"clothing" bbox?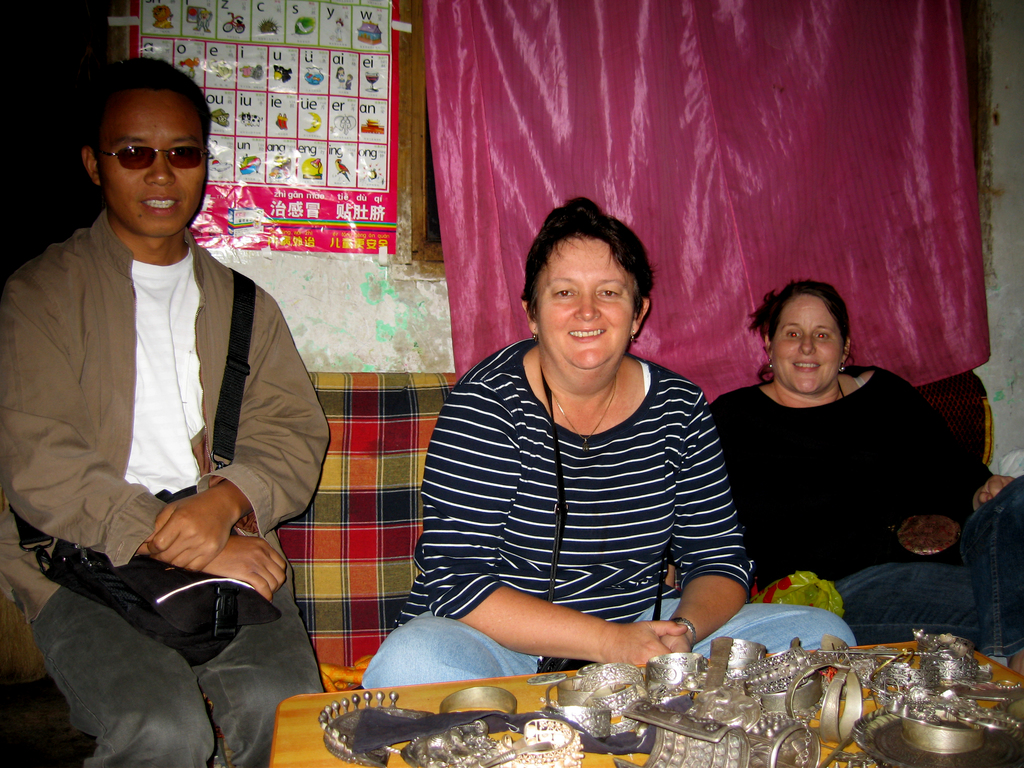
[710,366,1023,659]
